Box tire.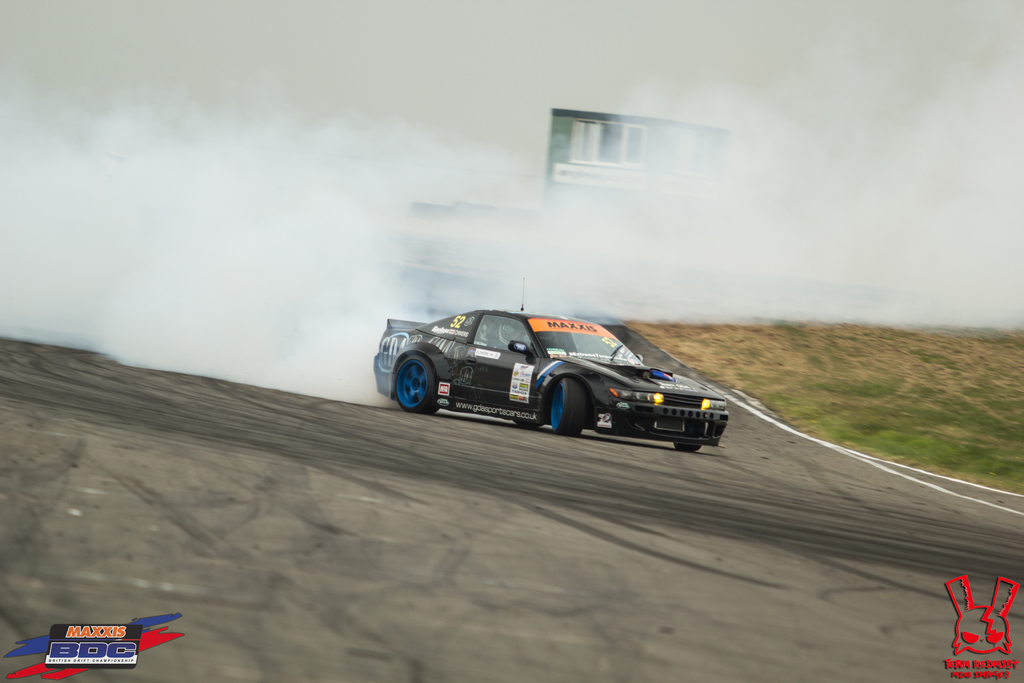
x1=514, y1=416, x2=541, y2=432.
